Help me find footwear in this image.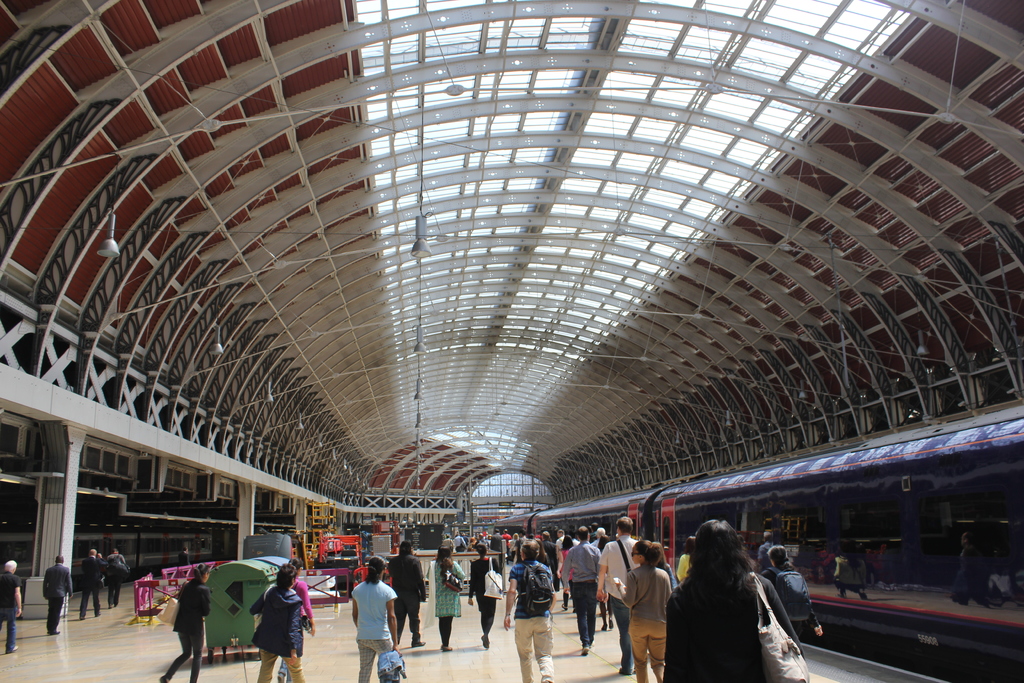
Found it: <region>409, 637, 430, 646</region>.
